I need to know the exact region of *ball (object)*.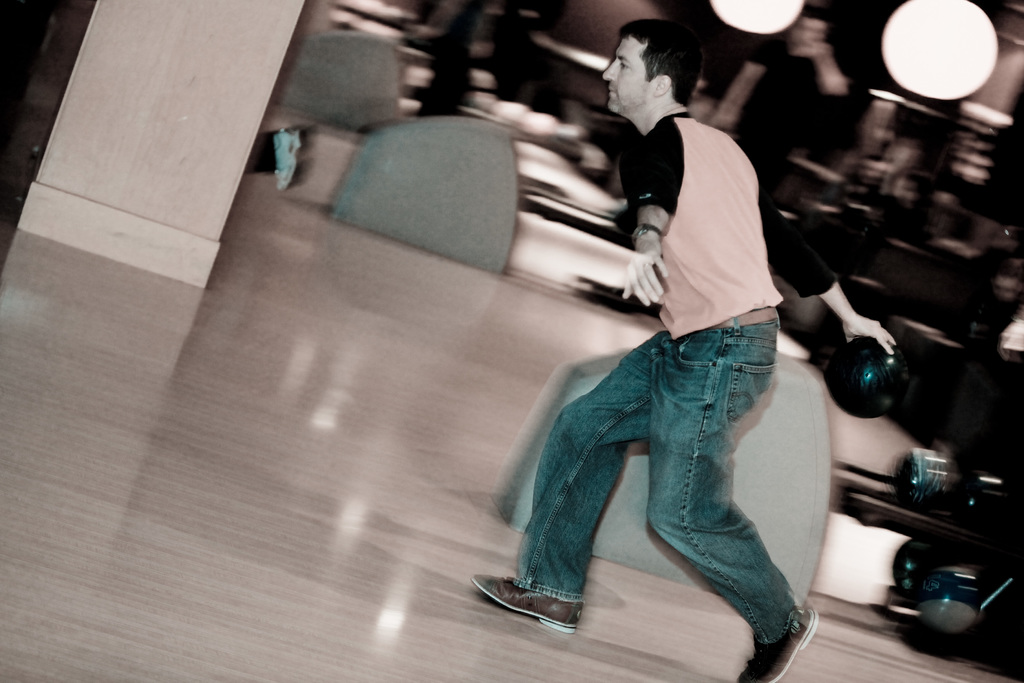
Region: l=826, t=335, r=904, b=415.
